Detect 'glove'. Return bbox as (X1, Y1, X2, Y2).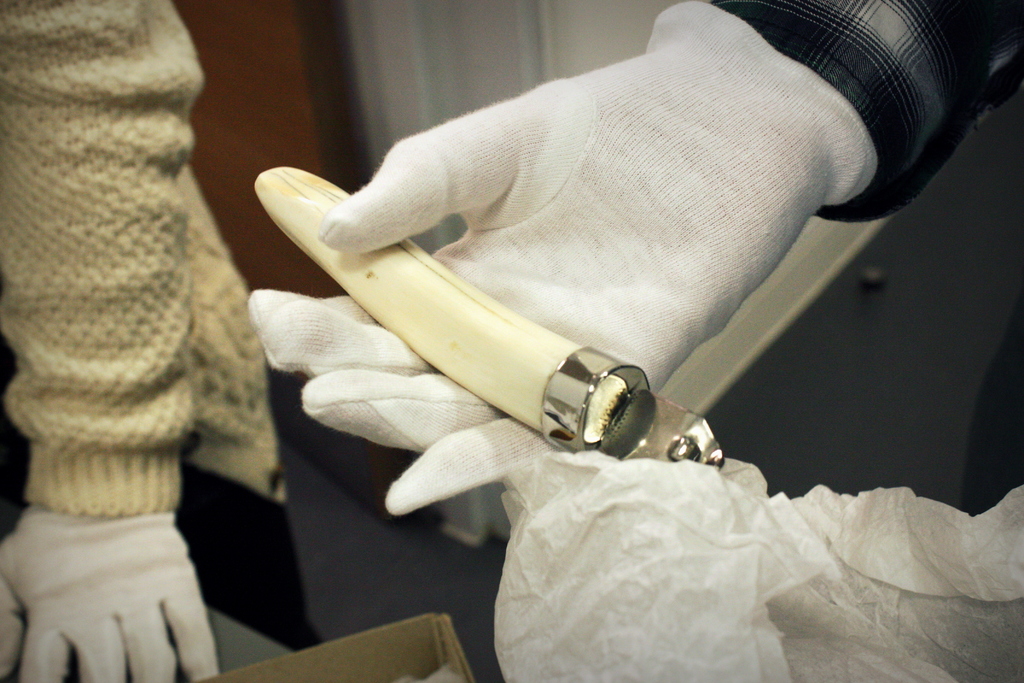
(247, 0, 877, 515).
